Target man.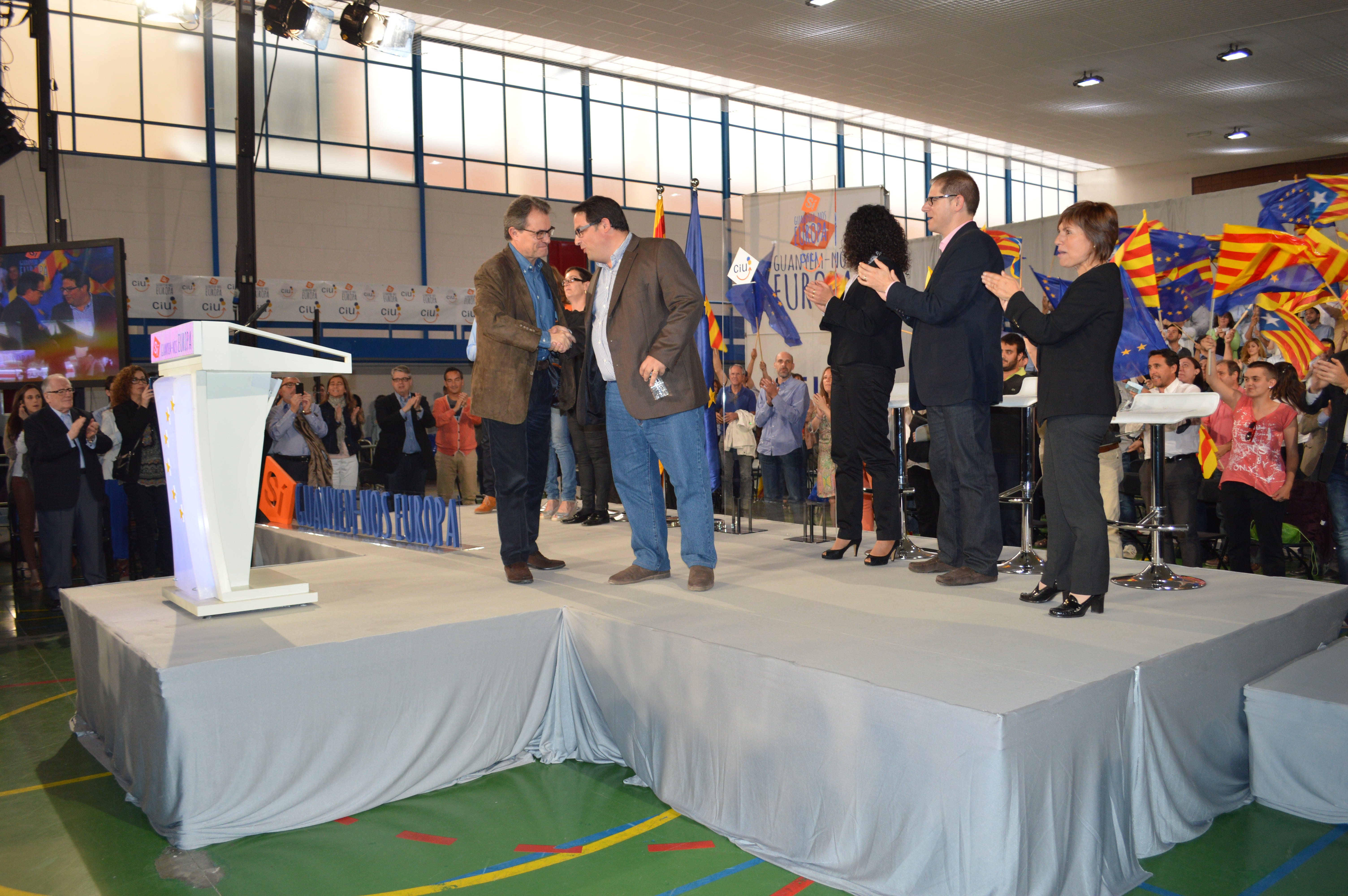
Target region: (192, 38, 225, 131).
